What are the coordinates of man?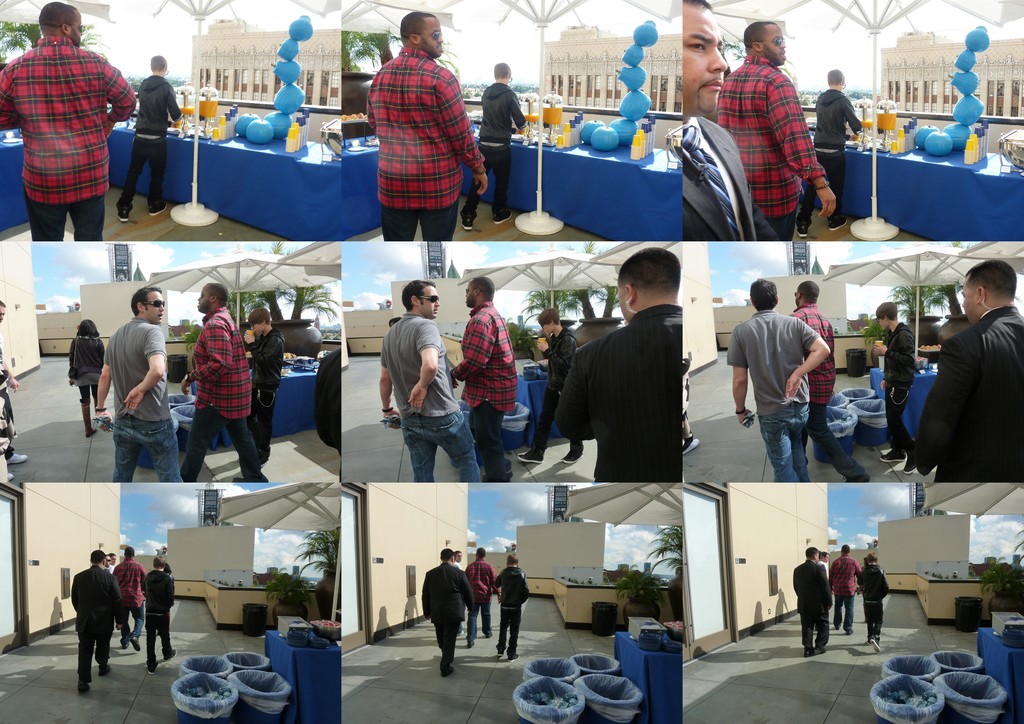
select_region(8, 1, 125, 230).
